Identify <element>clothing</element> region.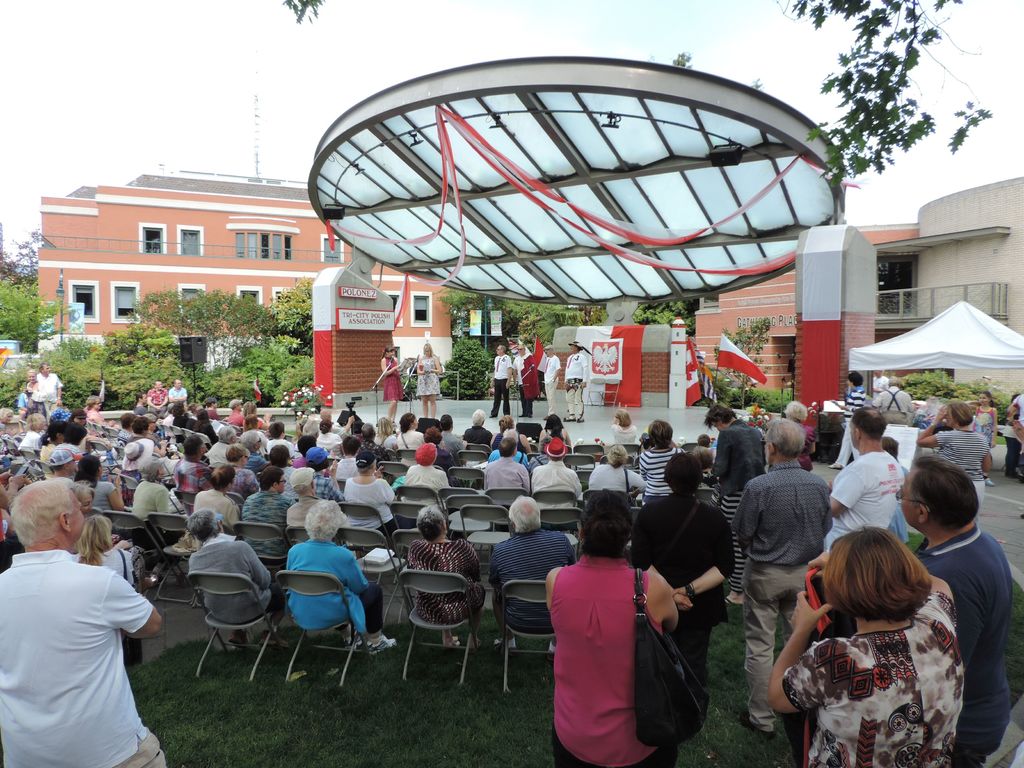
Region: select_region(280, 529, 403, 644).
